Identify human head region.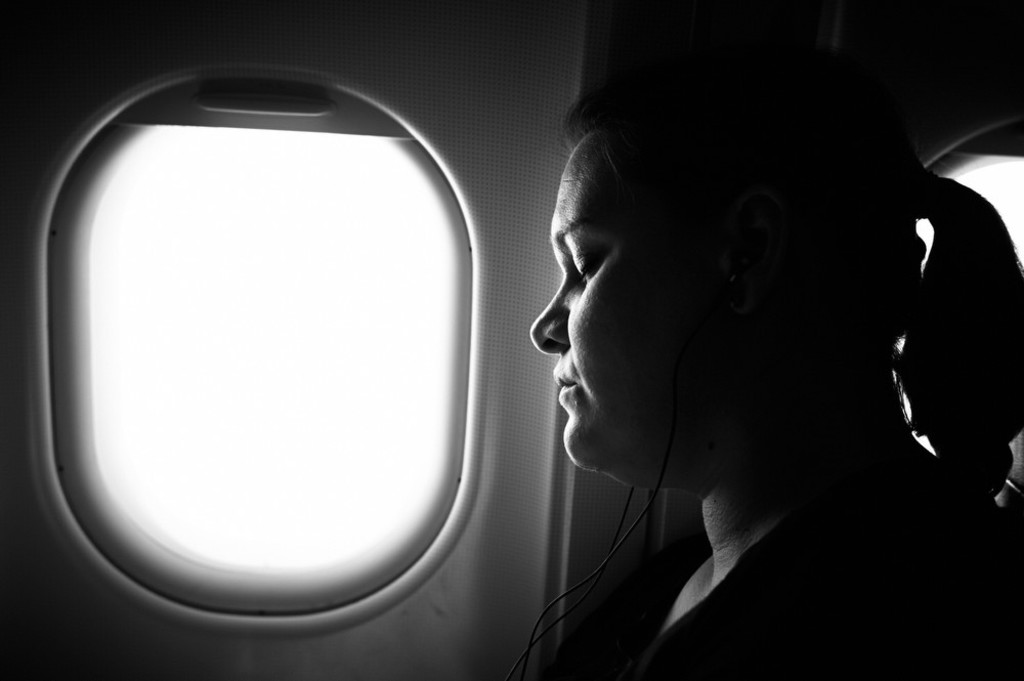
Region: rect(508, 46, 957, 454).
